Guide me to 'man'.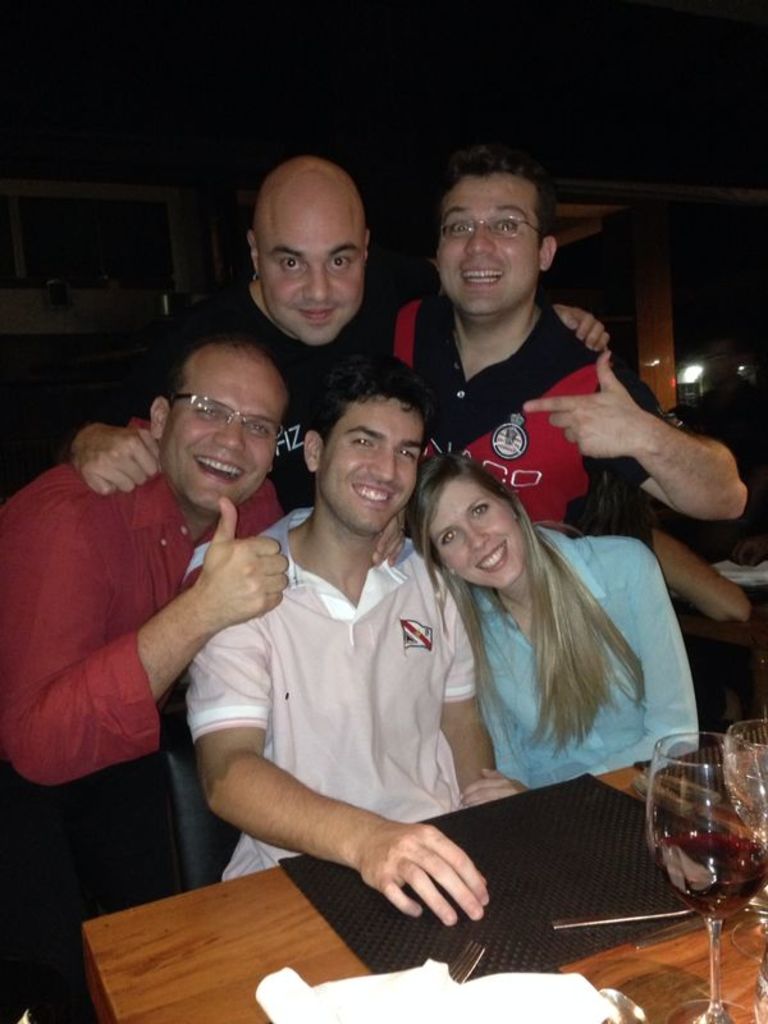
Guidance: [x1=378, y1=146, x2=759, y2=532].
